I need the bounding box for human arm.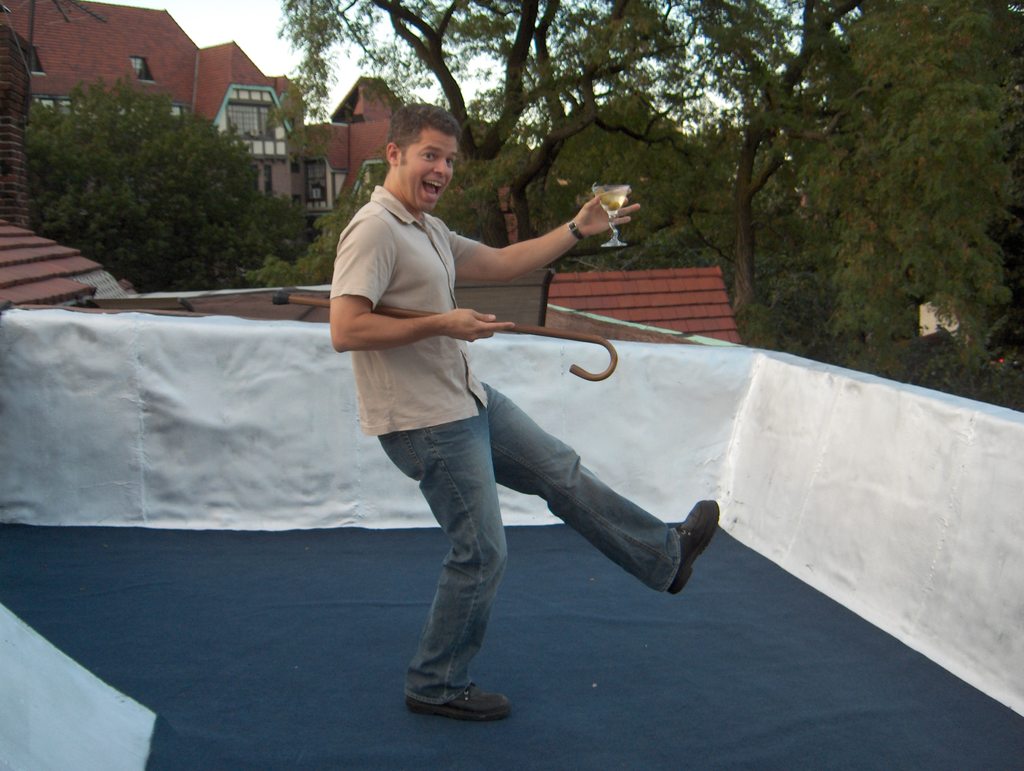
Here it is: x1=449 y1=194 x2=639 y2=286.
